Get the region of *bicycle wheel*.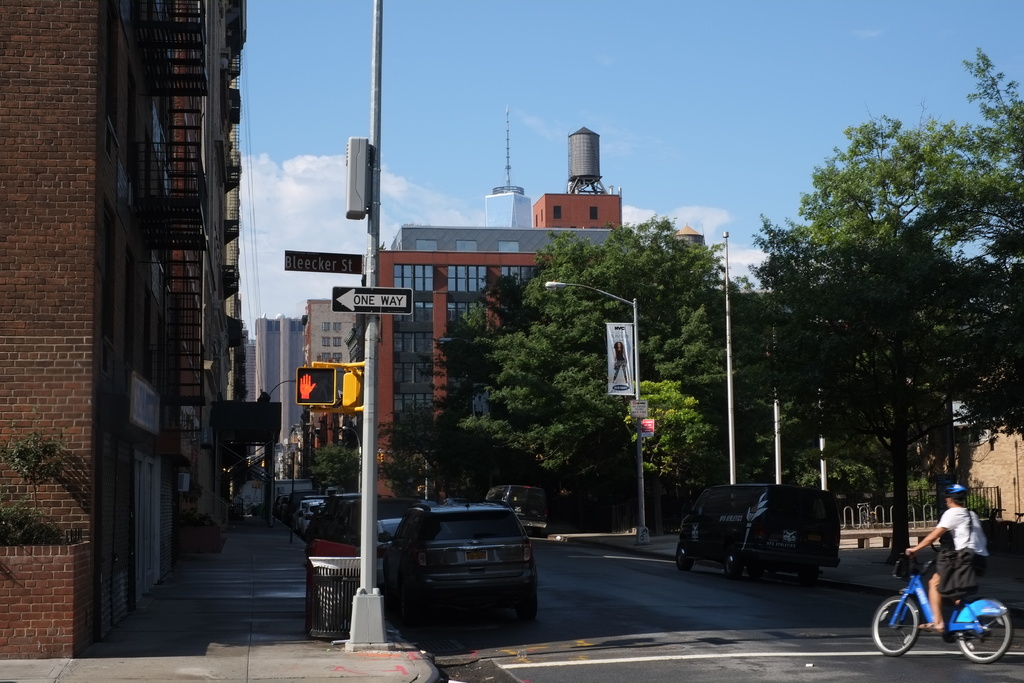
(x1=956, y1=613, x2=1013, y2=661).
